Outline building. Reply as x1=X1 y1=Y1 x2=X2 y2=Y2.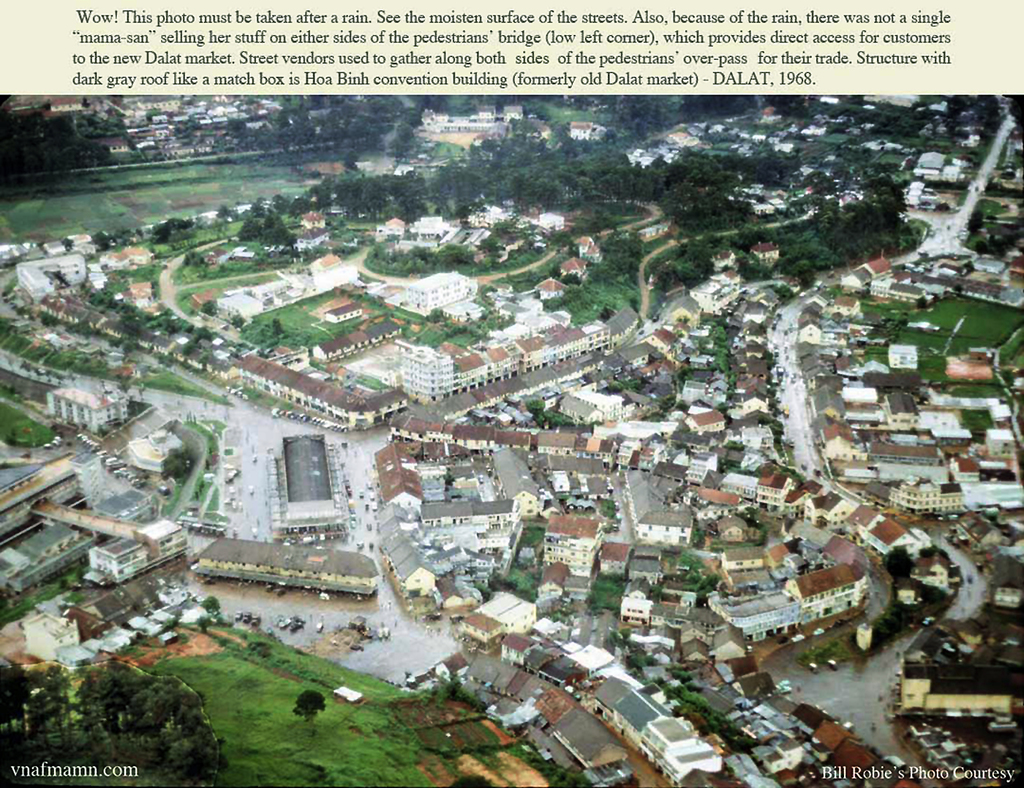
x1=684 y1=410 x2=726 y2=435.
